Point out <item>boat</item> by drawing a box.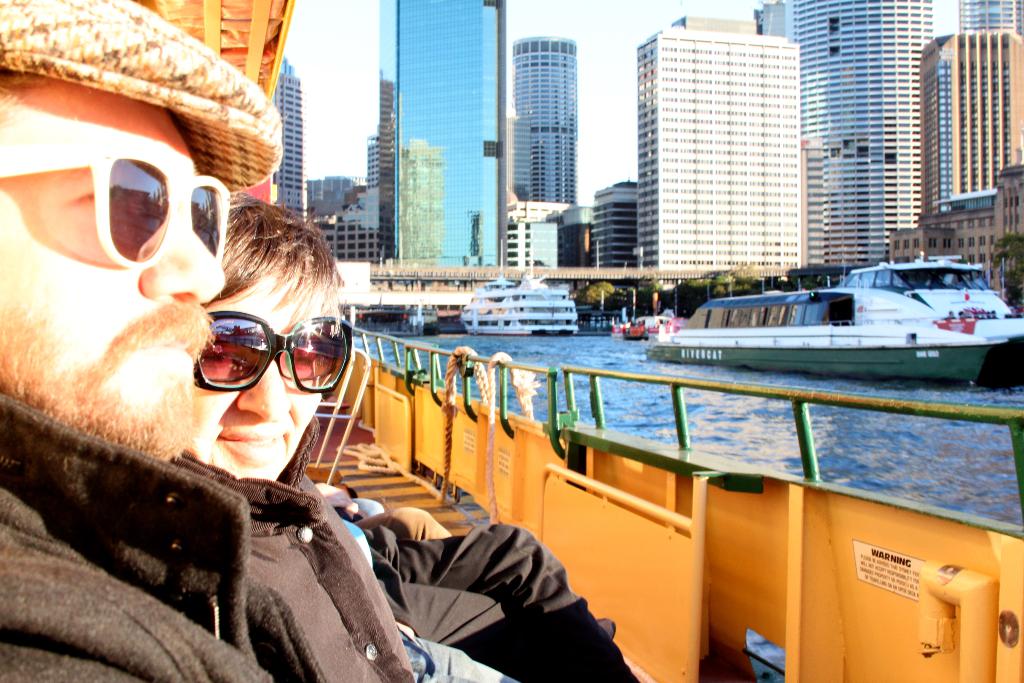
x1=126 y1=0 x2=1023 y2=682.
